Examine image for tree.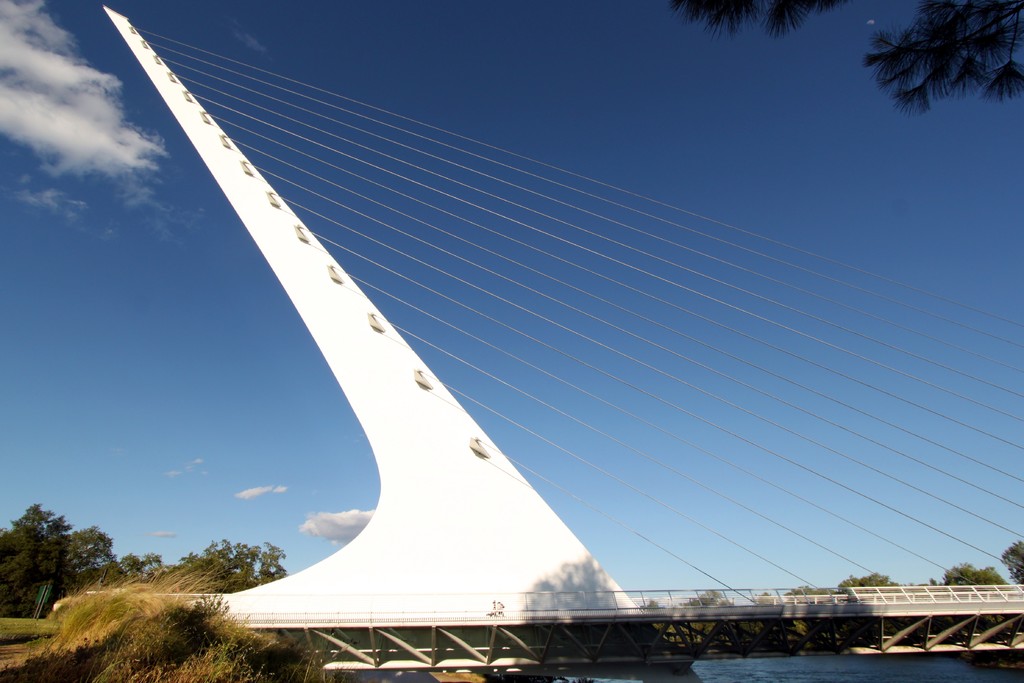
Examination result: detection(851, 0, 1016, 111).
